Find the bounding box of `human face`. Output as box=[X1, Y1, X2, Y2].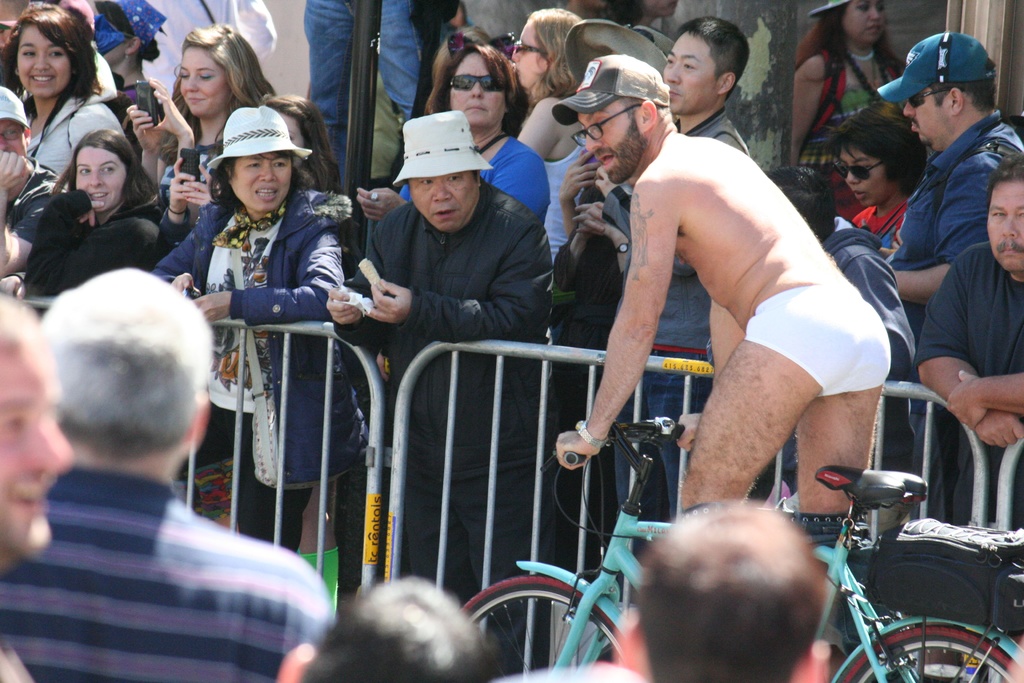
box=[178, 47, 228, 120].
